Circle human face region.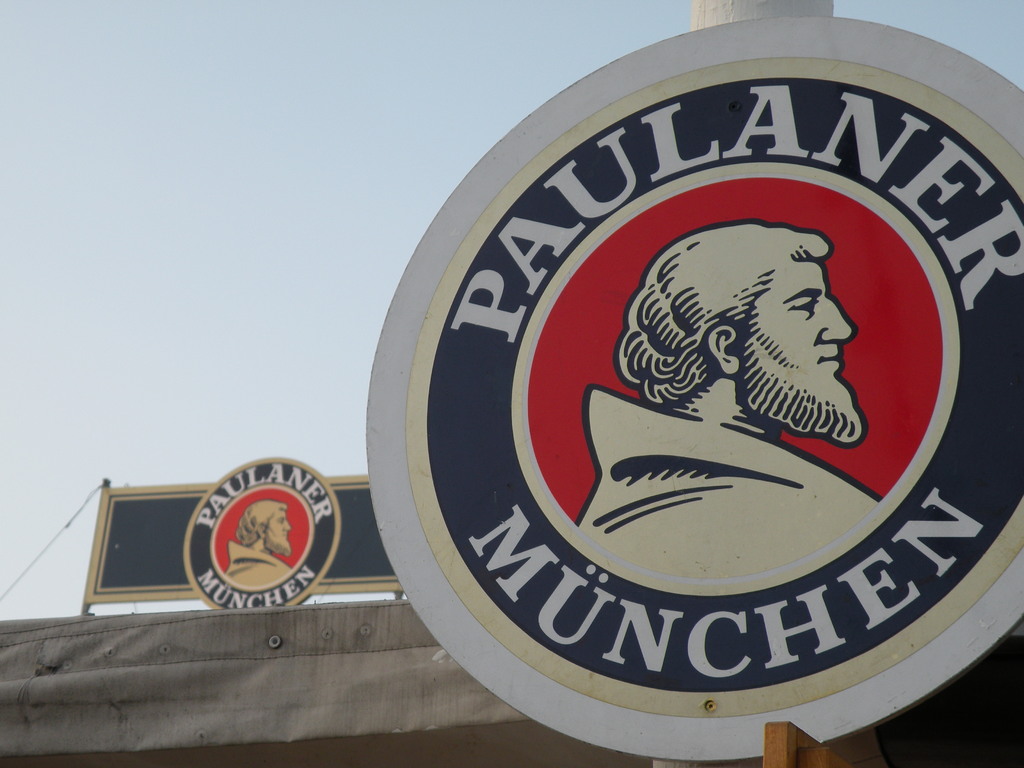
Region: left=739, top=257, right=856, bottom=386.
